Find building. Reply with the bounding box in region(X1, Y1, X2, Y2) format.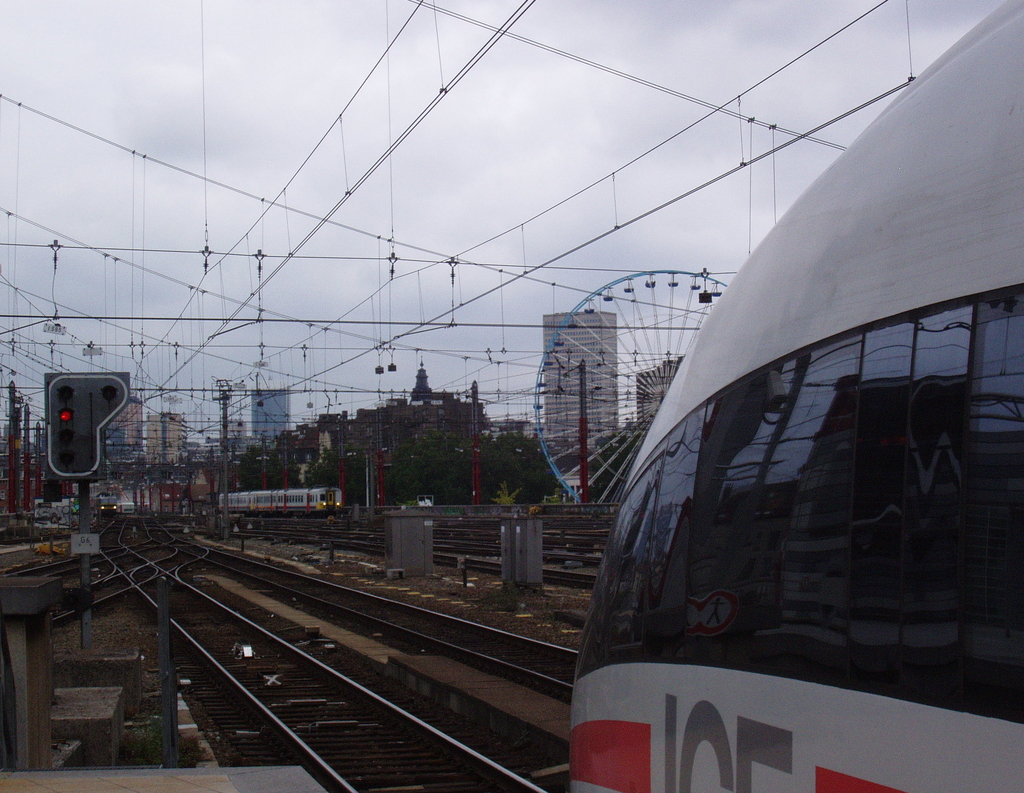
region(152, 417, 188, 481).
